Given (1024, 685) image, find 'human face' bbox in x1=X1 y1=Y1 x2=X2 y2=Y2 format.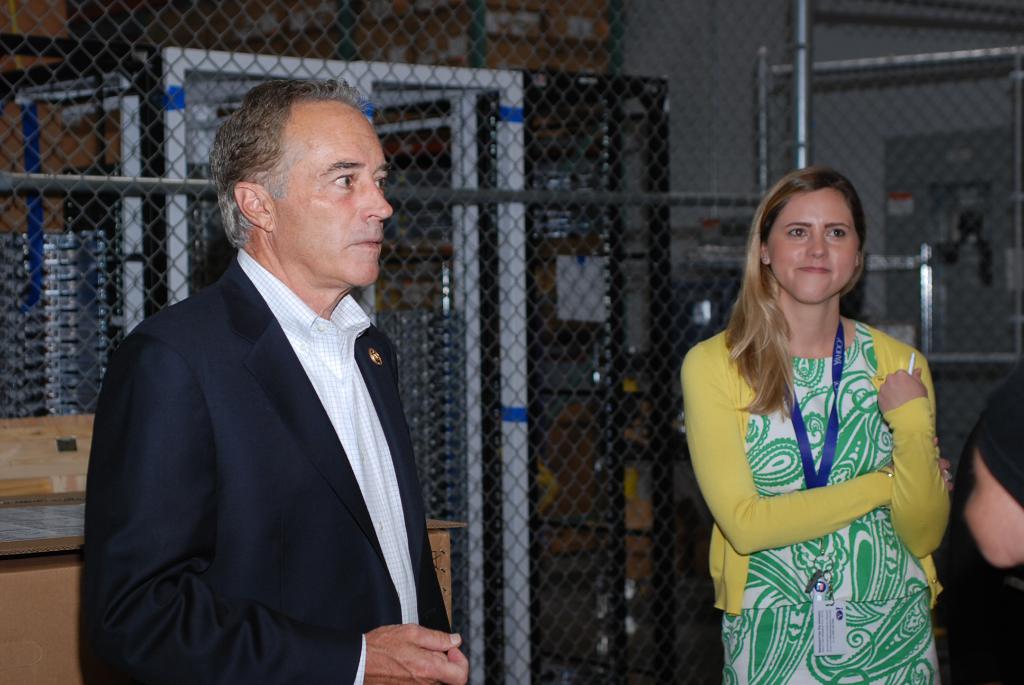
x1=769 y1=189 x2=852 y2=299.
